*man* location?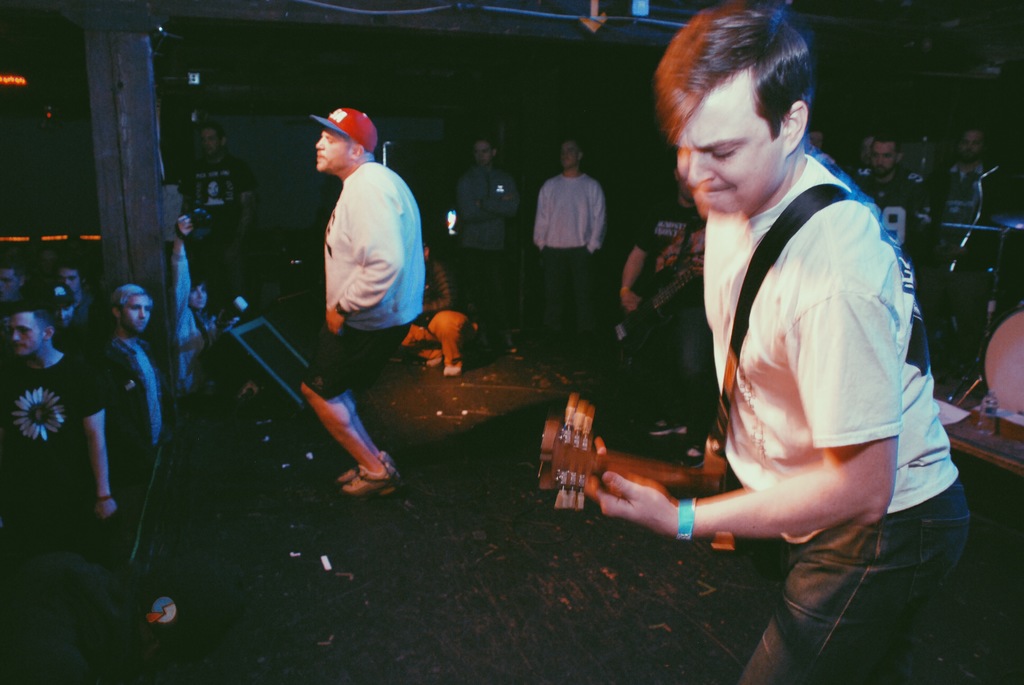
pyautogui.locateOnScreen(447, 130, 527, 356)
